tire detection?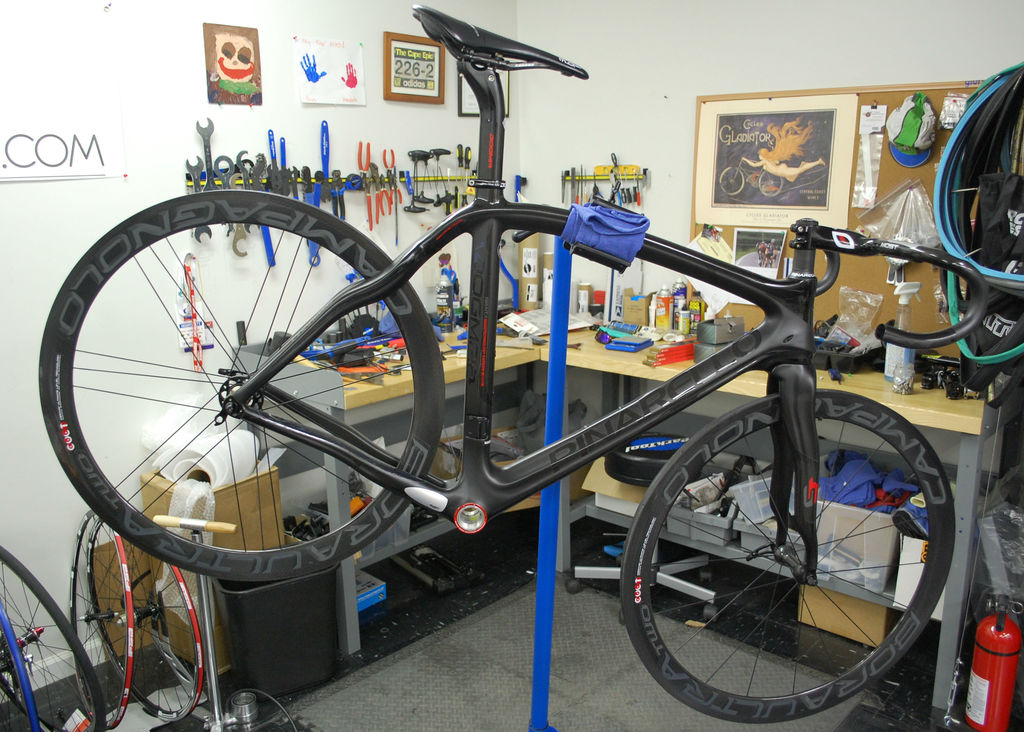
(633, 401, 952, 719)
